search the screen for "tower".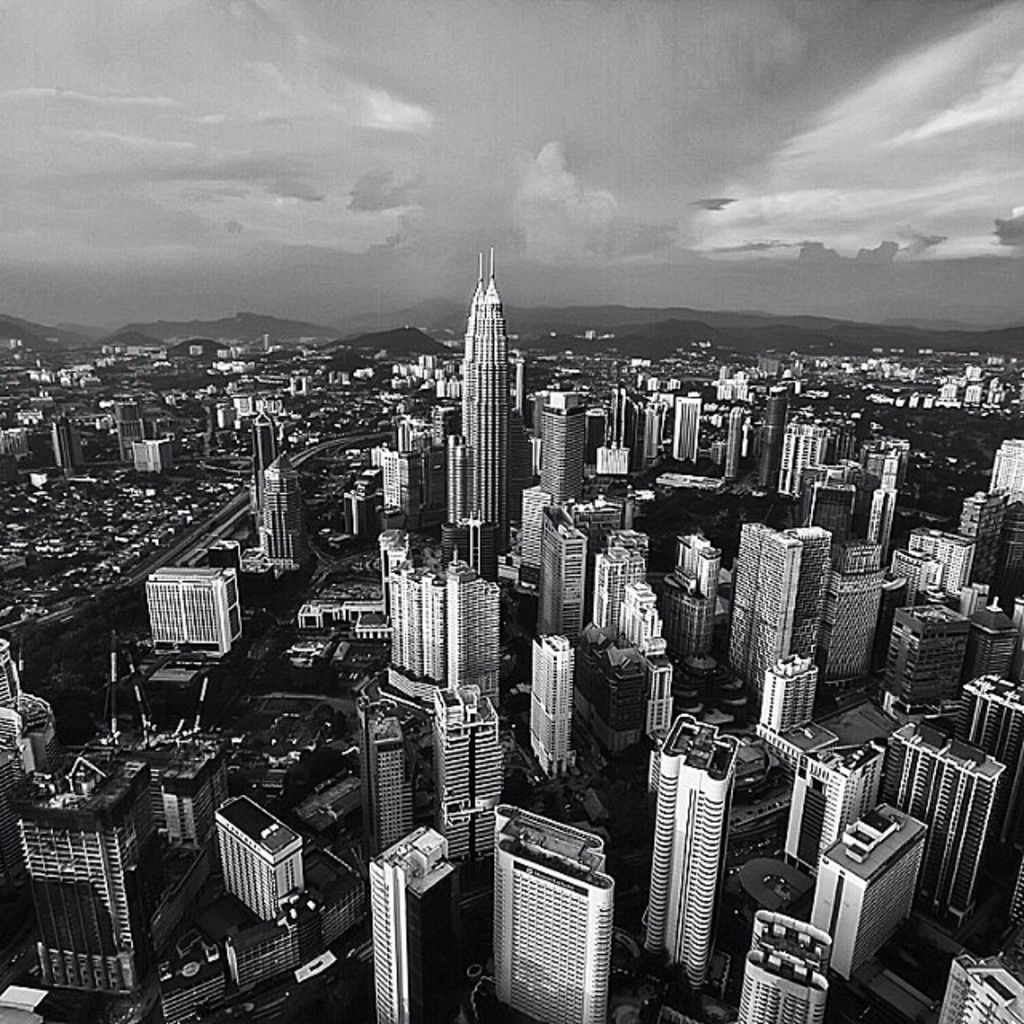
Found at 525, 634, 576, 776.
